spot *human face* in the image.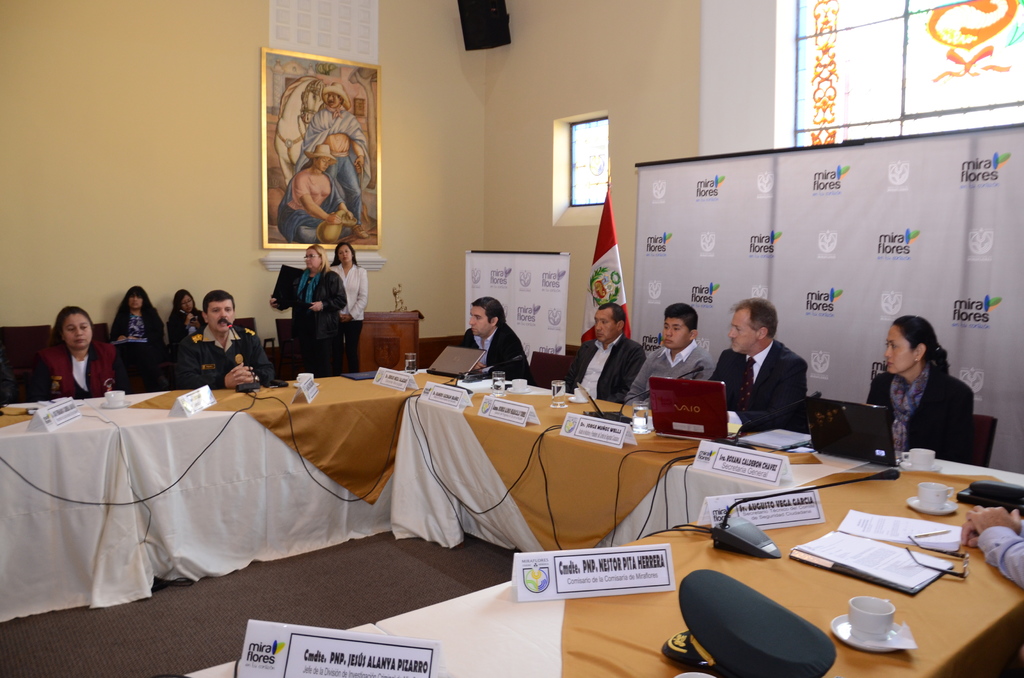
*human face* found at x1=885, y1=322, x2=918, y2=375.
